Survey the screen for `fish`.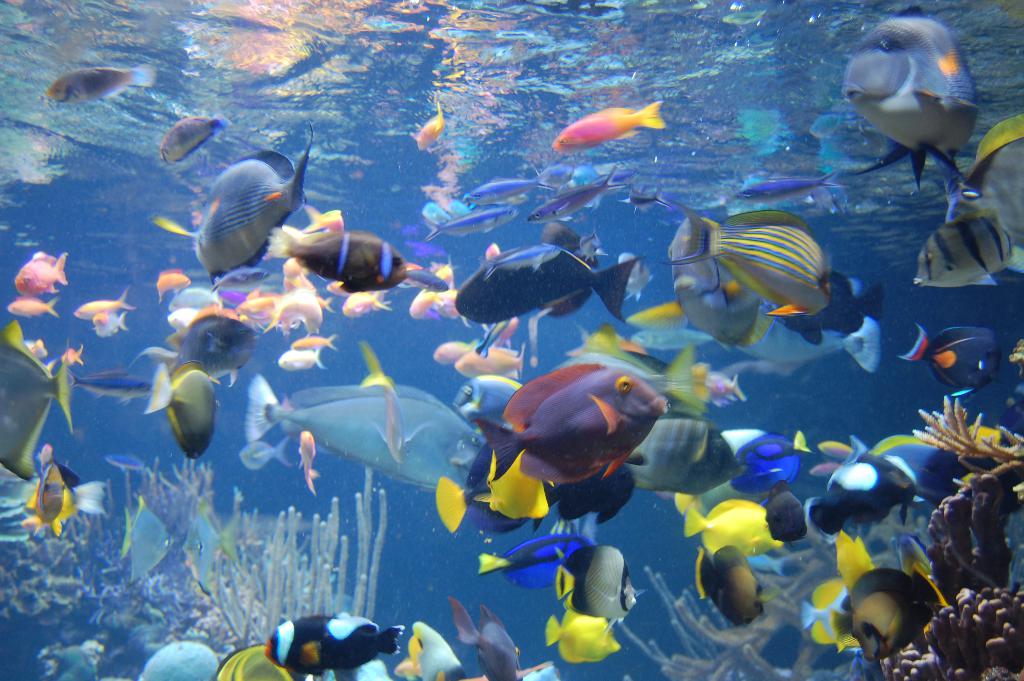
Survey found: Rect(451, 371, 525, 436).
